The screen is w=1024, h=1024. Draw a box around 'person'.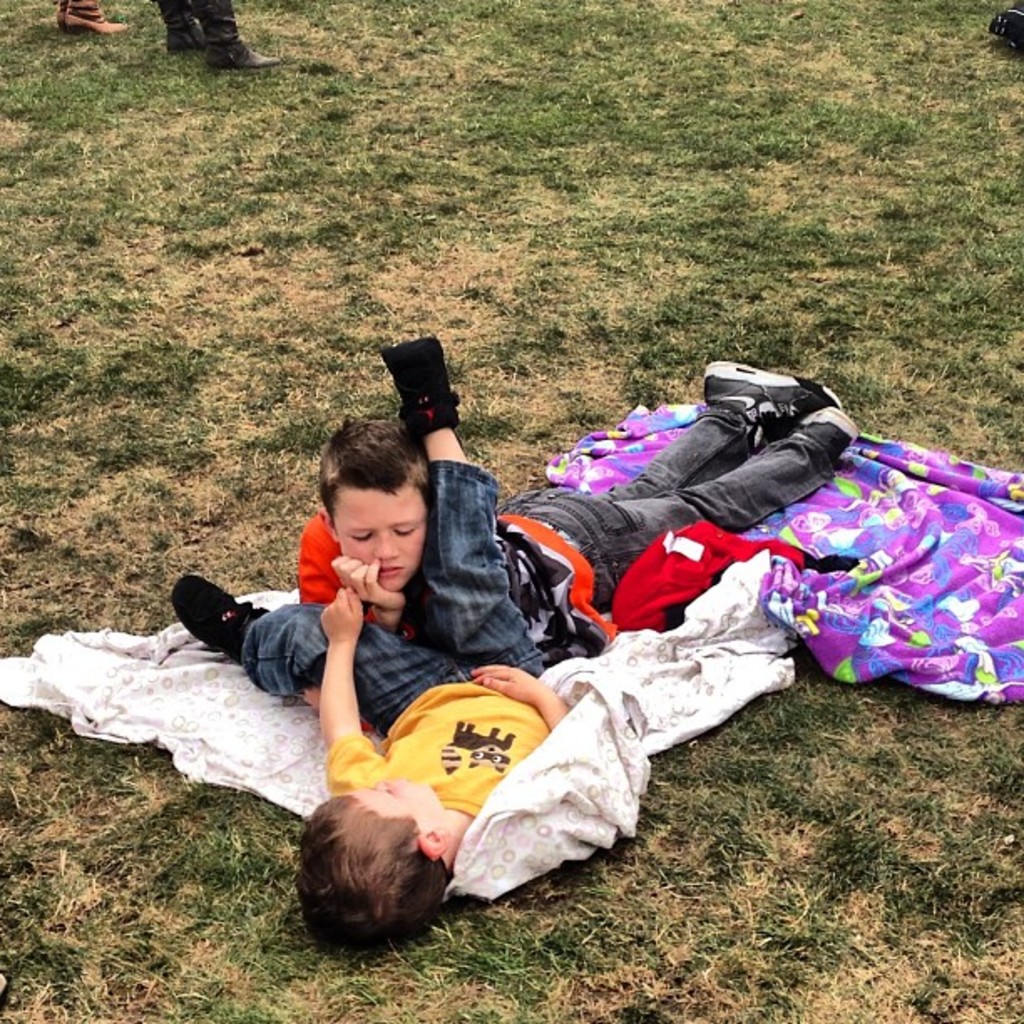
[x1=291, y1=355, x2=868, y2=632].
